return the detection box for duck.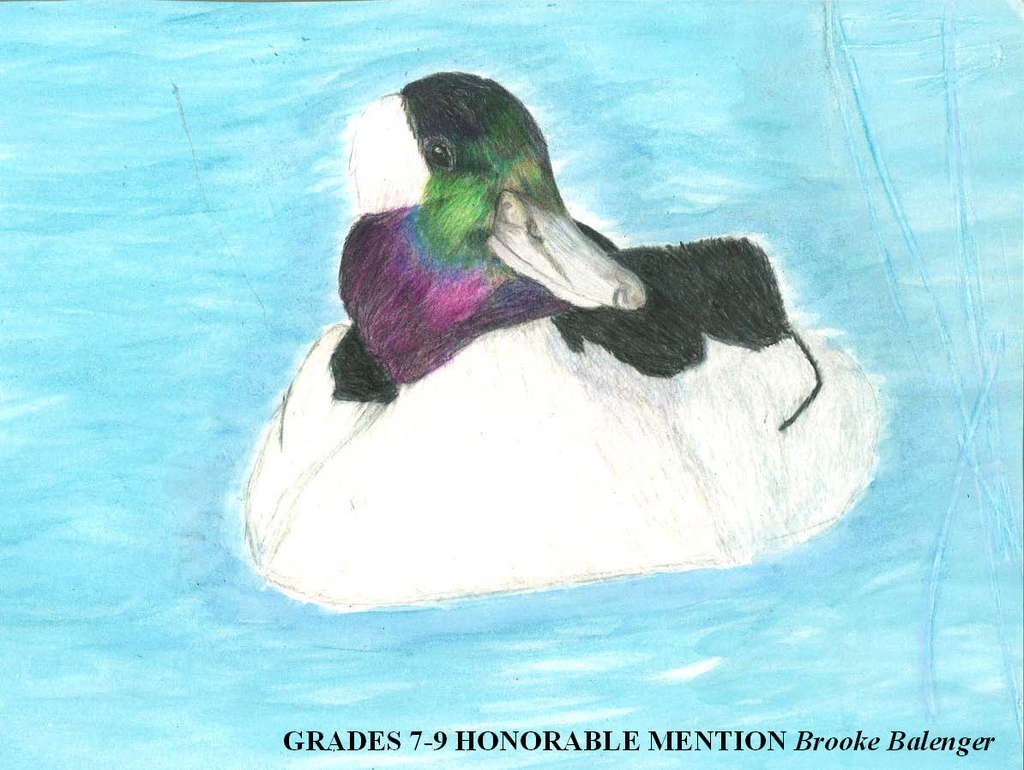
left=248, top=52, right=883, bottom=613.
